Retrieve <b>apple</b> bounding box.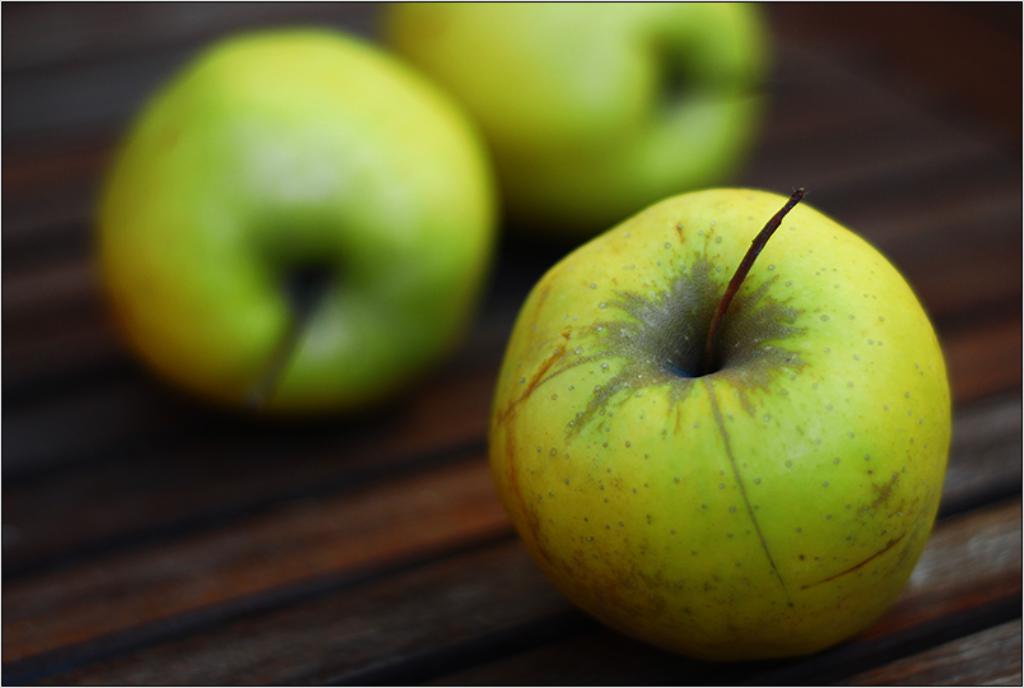
Bounding box: left=488, top=189, right=955, bottom=665.
